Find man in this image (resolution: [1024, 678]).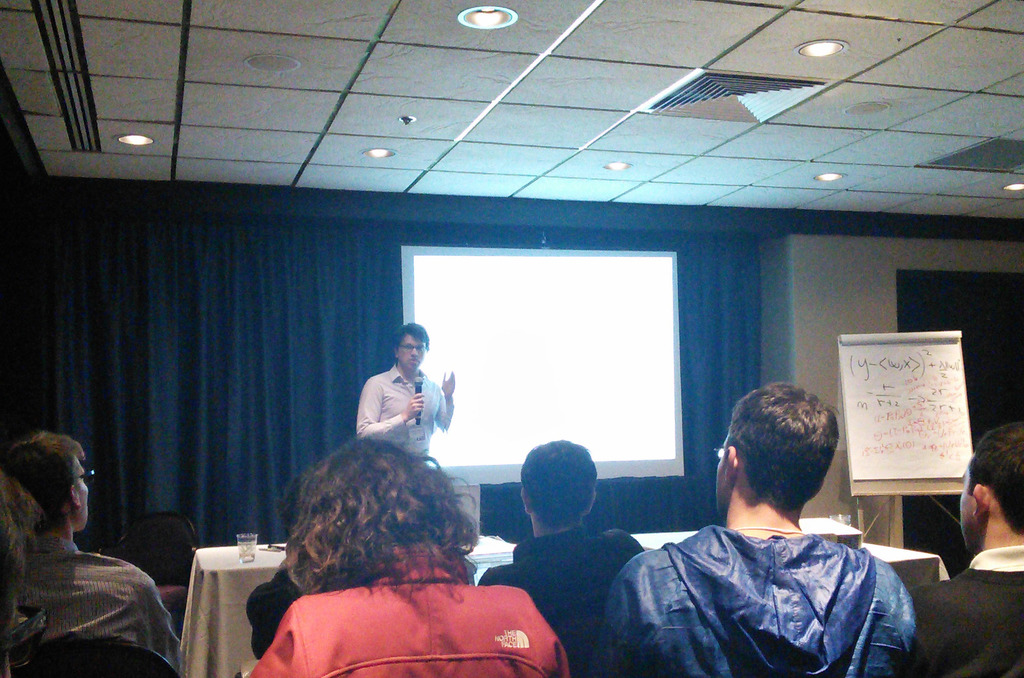
l=480, t=434, r=641, b=677.
